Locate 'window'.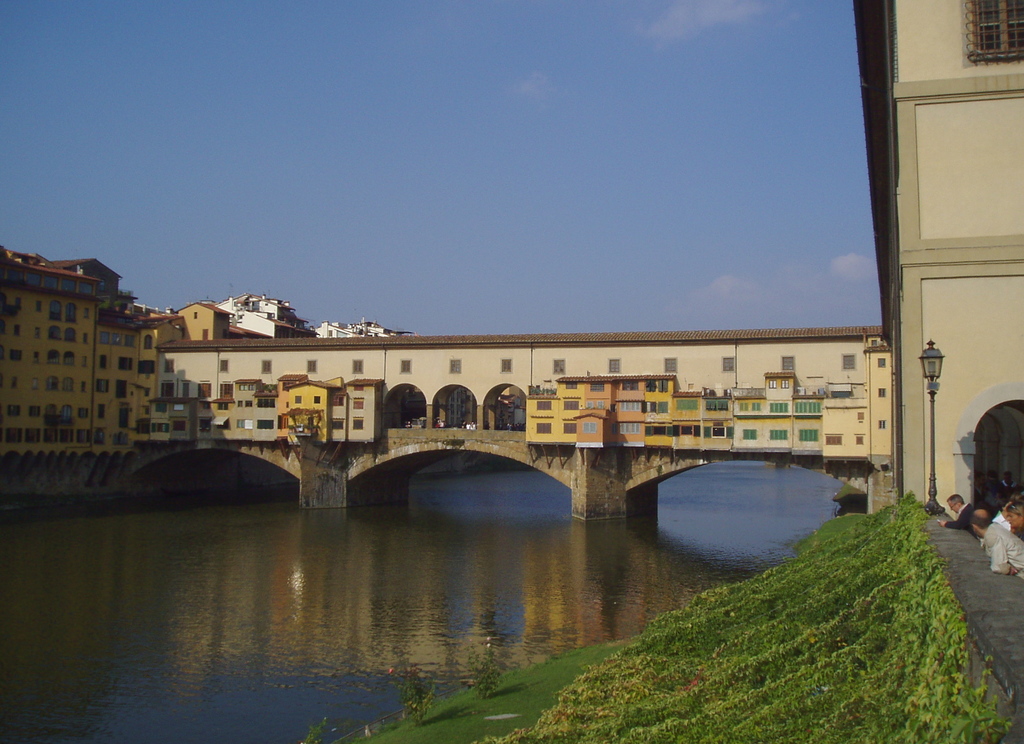
Bounding box: (200,421,214,434).
